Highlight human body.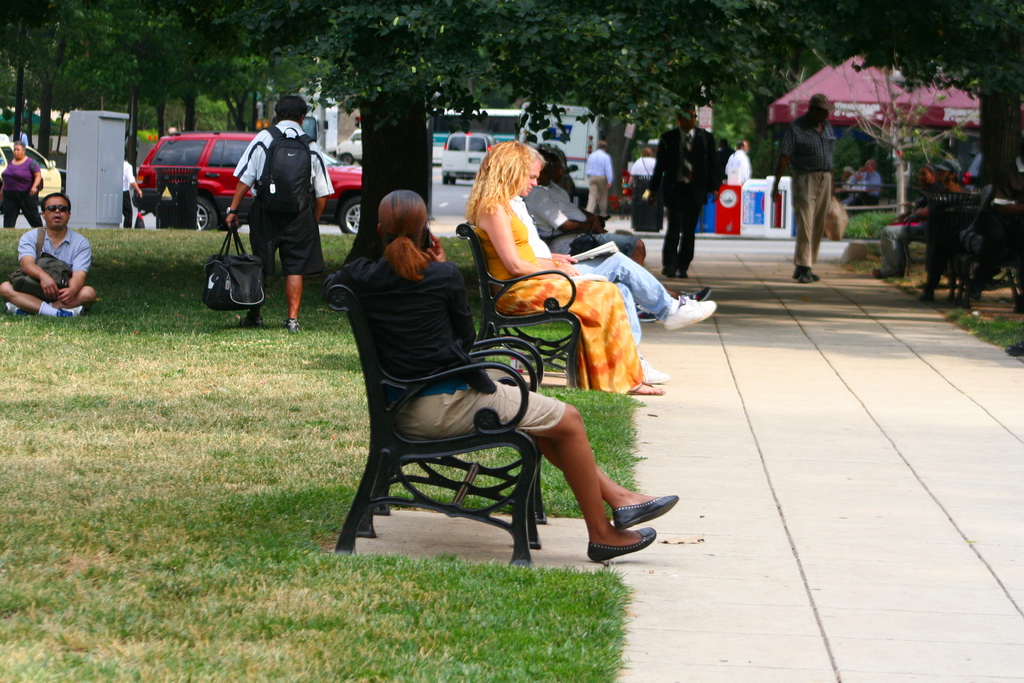
Highlighted region: <bbox>772, 108, 835, 283</bbox>.
